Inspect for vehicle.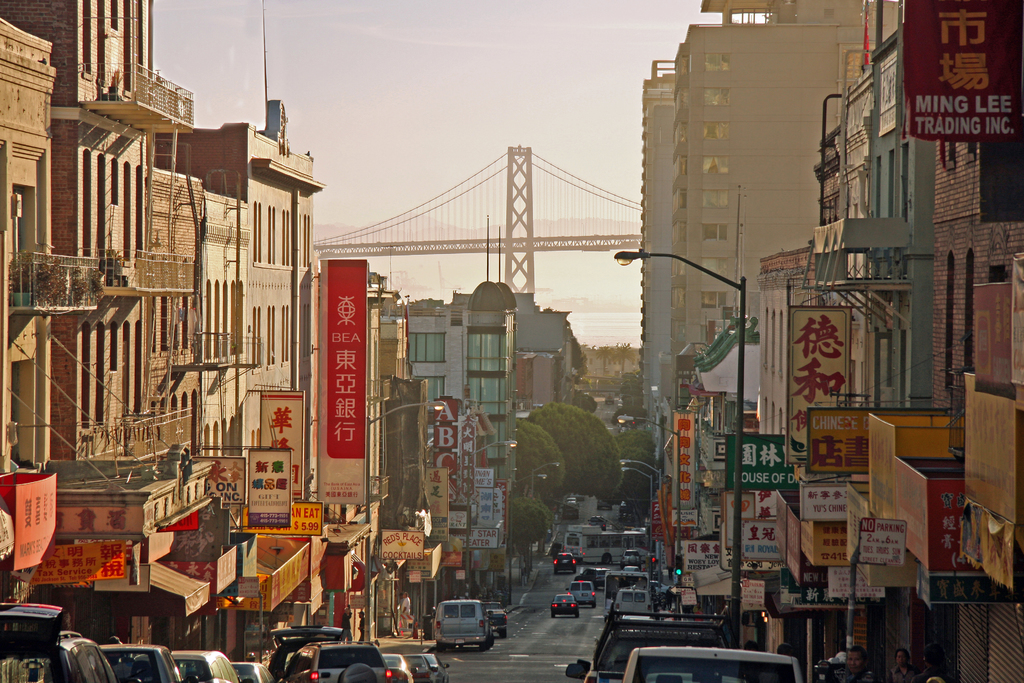
Inspection: 482,609,513,639.
